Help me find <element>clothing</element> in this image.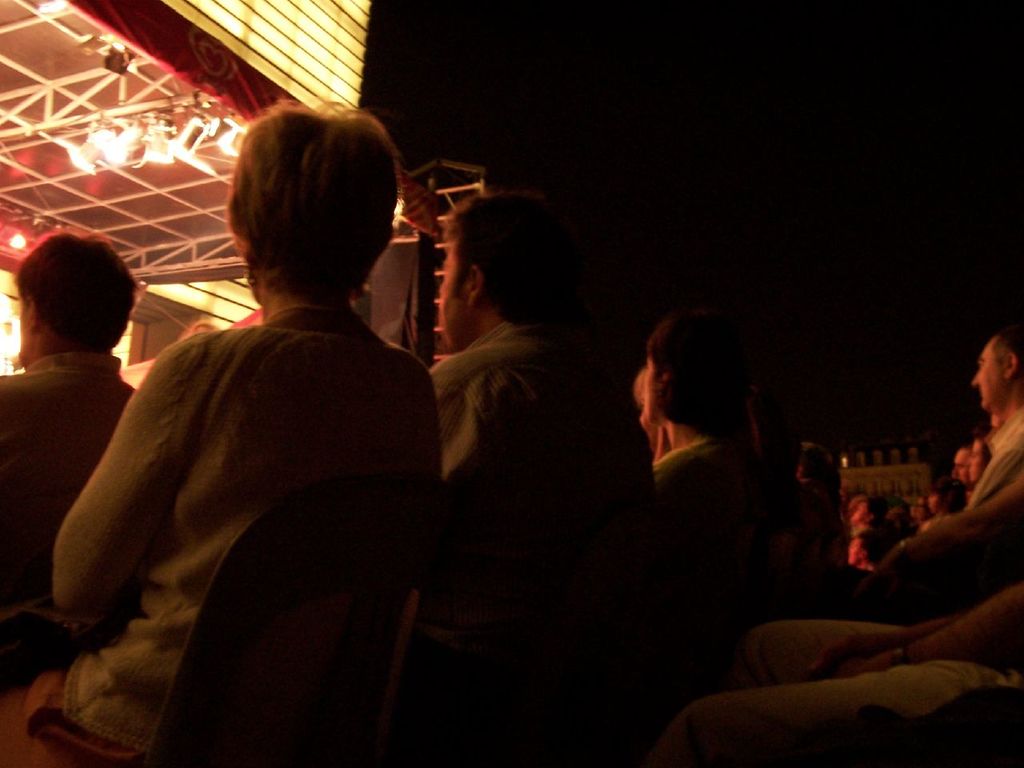
Found it: pyautogui.locateOnScreen(42, 206, 446, 739).
